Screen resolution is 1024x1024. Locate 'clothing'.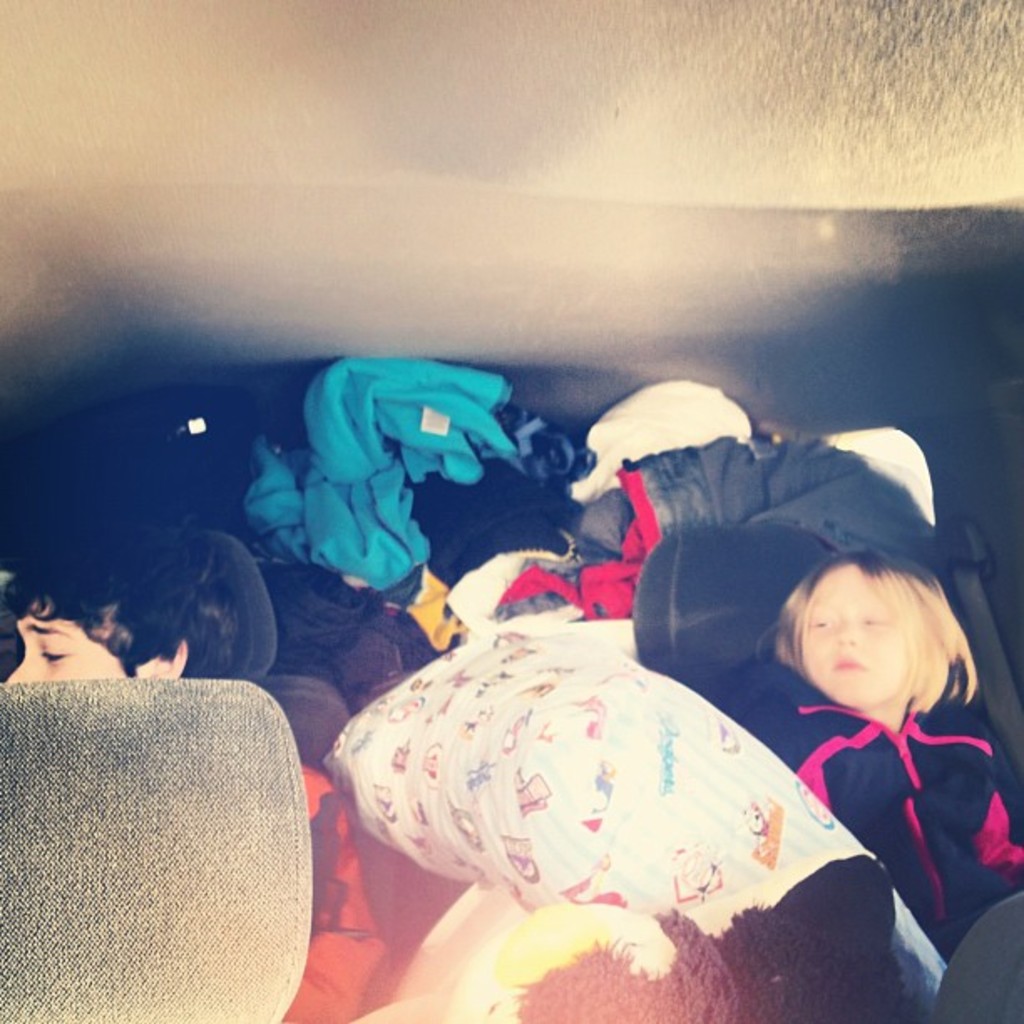
region(688, 651, 1022, 964).
